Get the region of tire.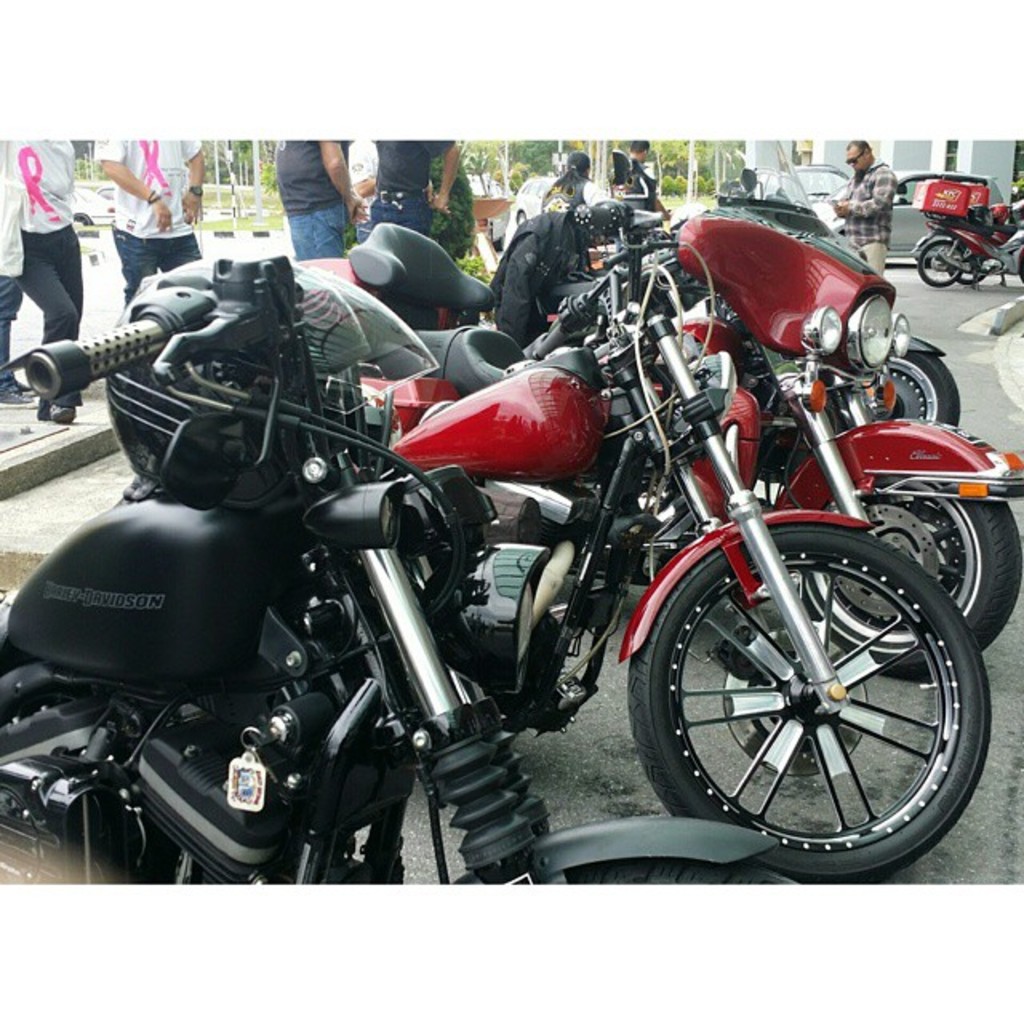
BBox(837, 352, 962, 426).
